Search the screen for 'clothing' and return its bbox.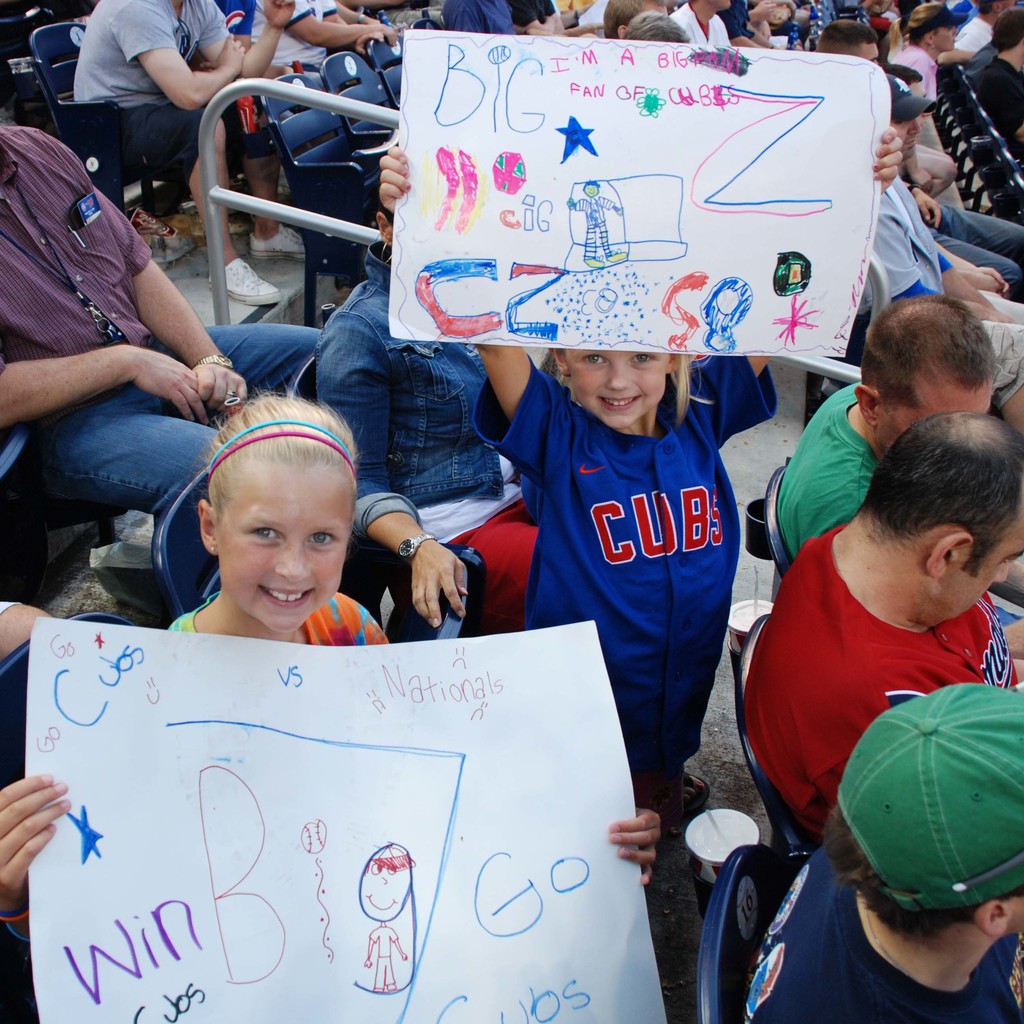
Found: (744,832,1023,1023).
